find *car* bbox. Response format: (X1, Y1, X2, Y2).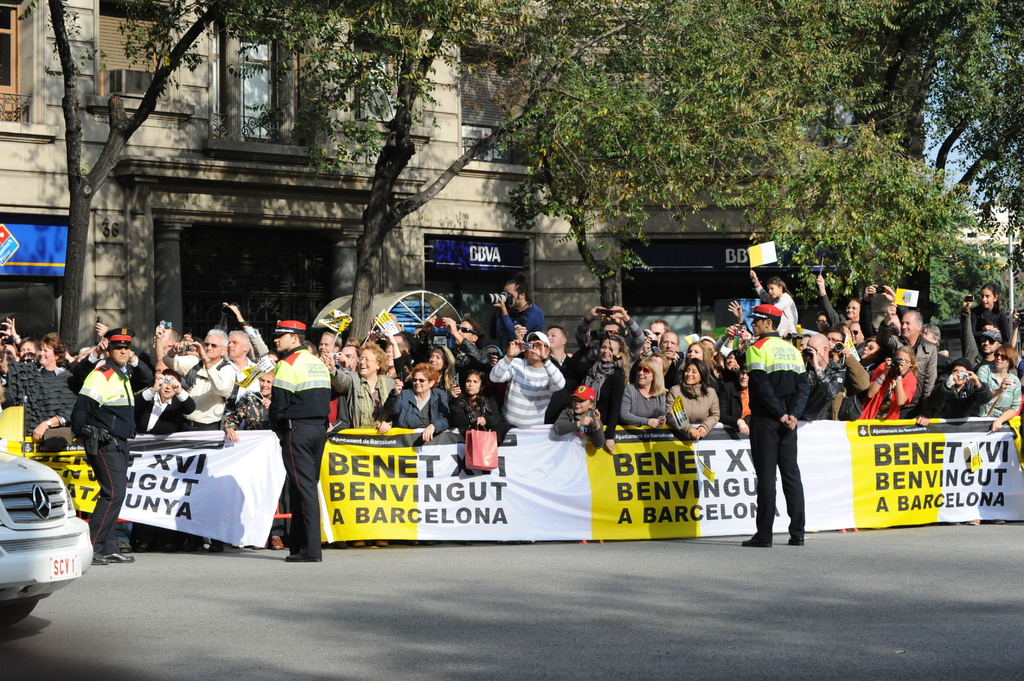
(0, 447, 95, 636).
